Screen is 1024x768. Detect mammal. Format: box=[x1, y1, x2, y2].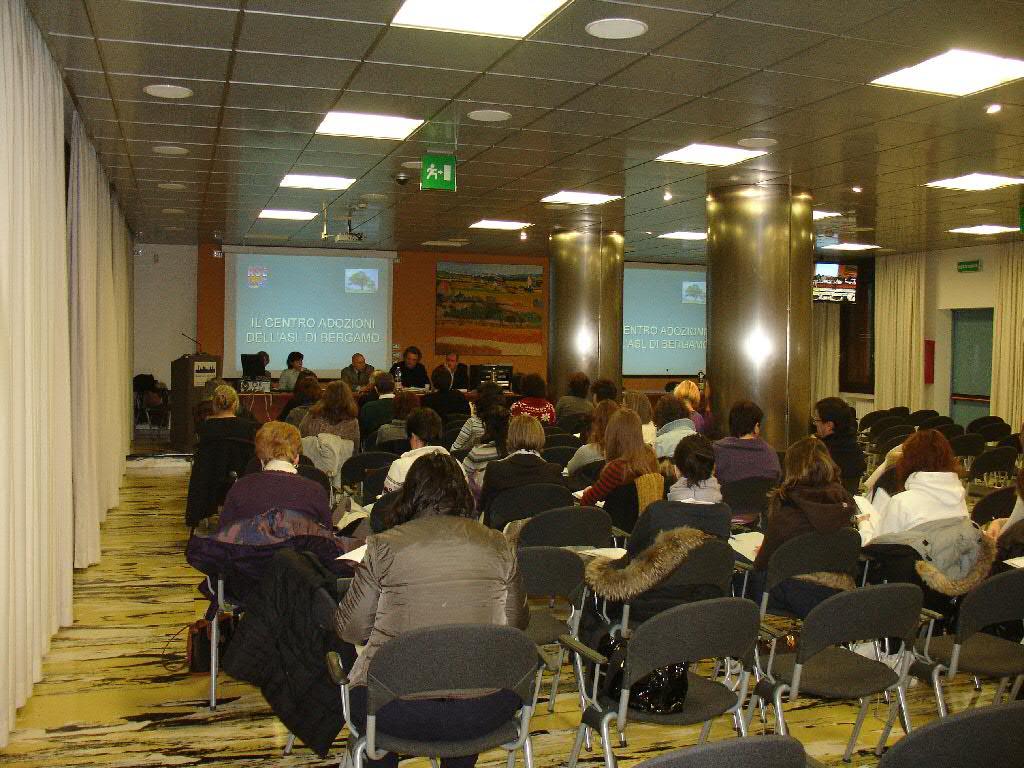
box=[282, 369, 323, 428].
